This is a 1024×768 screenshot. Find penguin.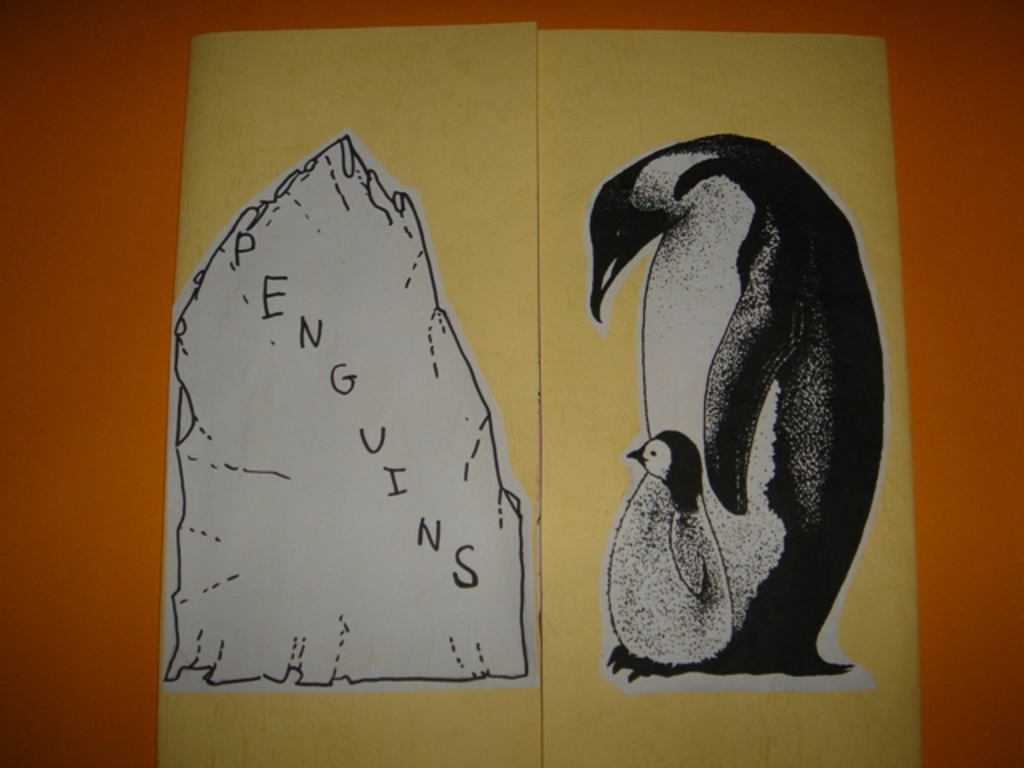
Bounding box: Rect(557, 130, 894, 715).
